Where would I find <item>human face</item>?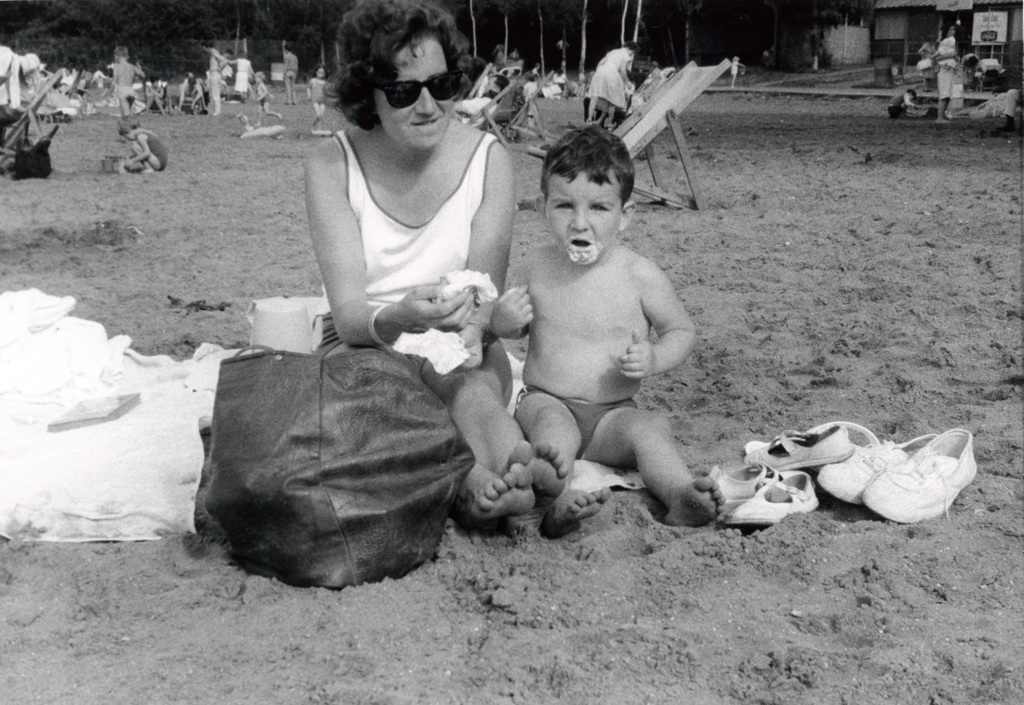
At {"x1": 374, "y1": 40, "x2": 465, "y2": 152}.
